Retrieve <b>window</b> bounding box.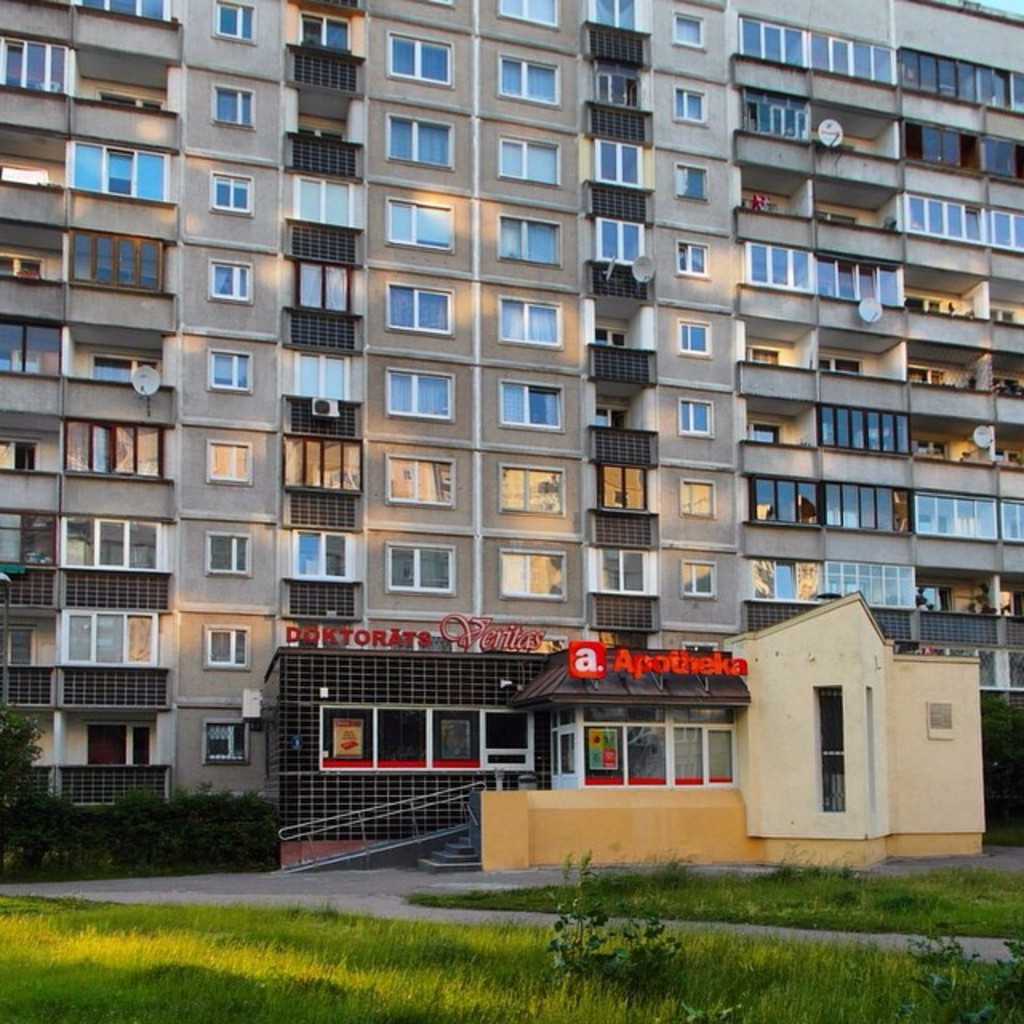
Bounding box: 478 536 568 592.
